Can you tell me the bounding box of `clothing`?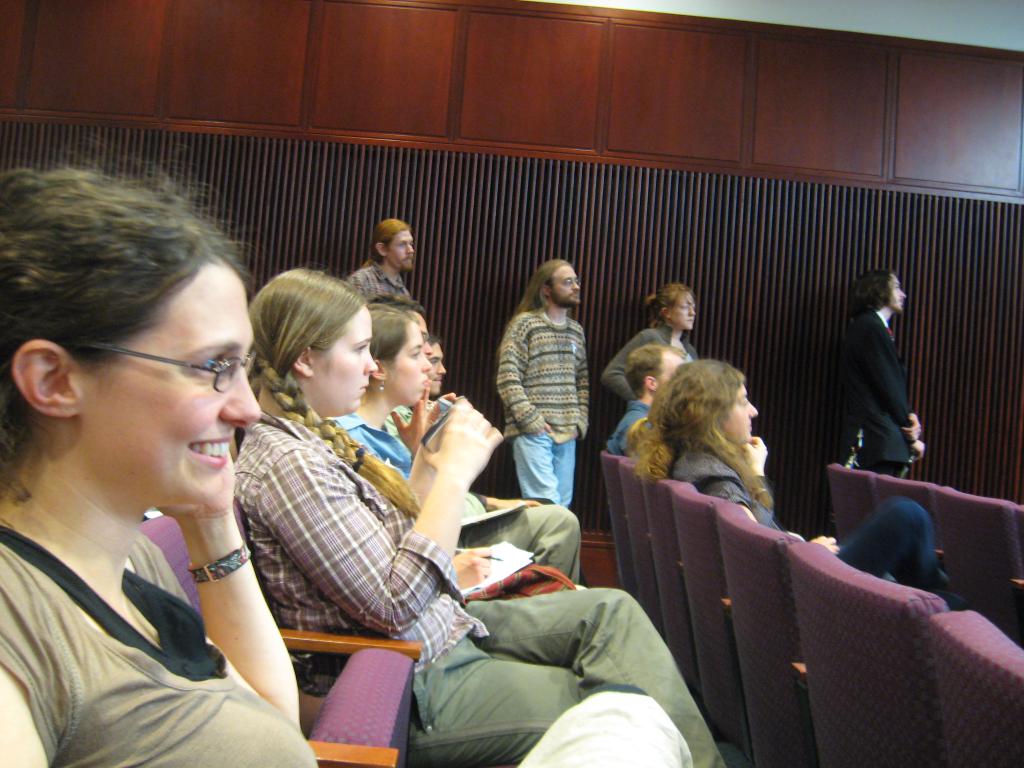
[left=495, top=311, right=589, bottom=437].
